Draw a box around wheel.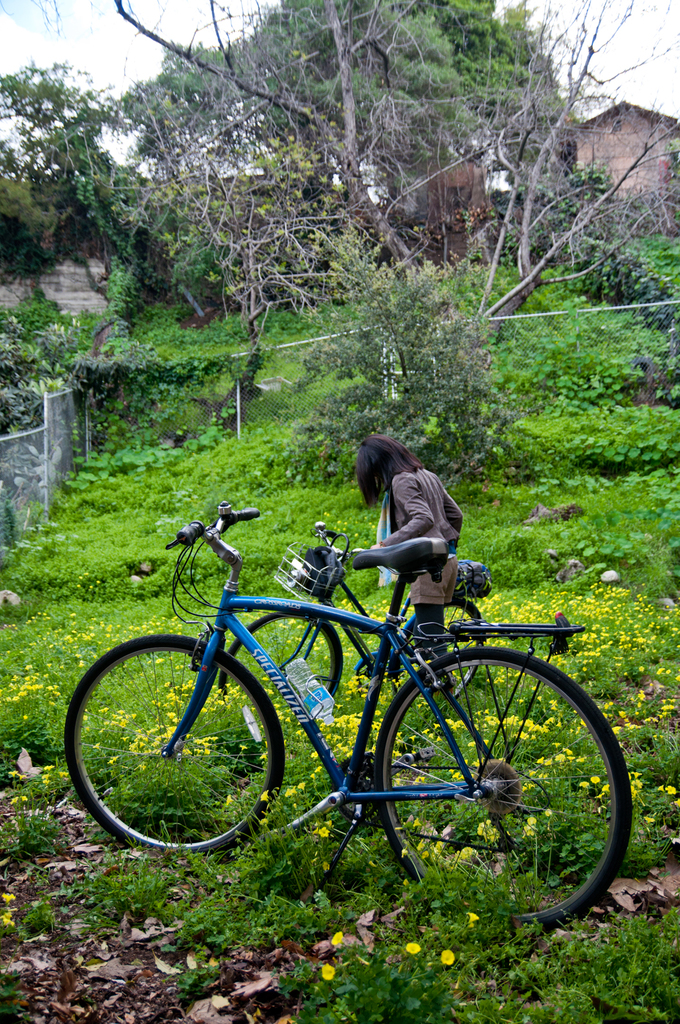
70 630 290 856.
